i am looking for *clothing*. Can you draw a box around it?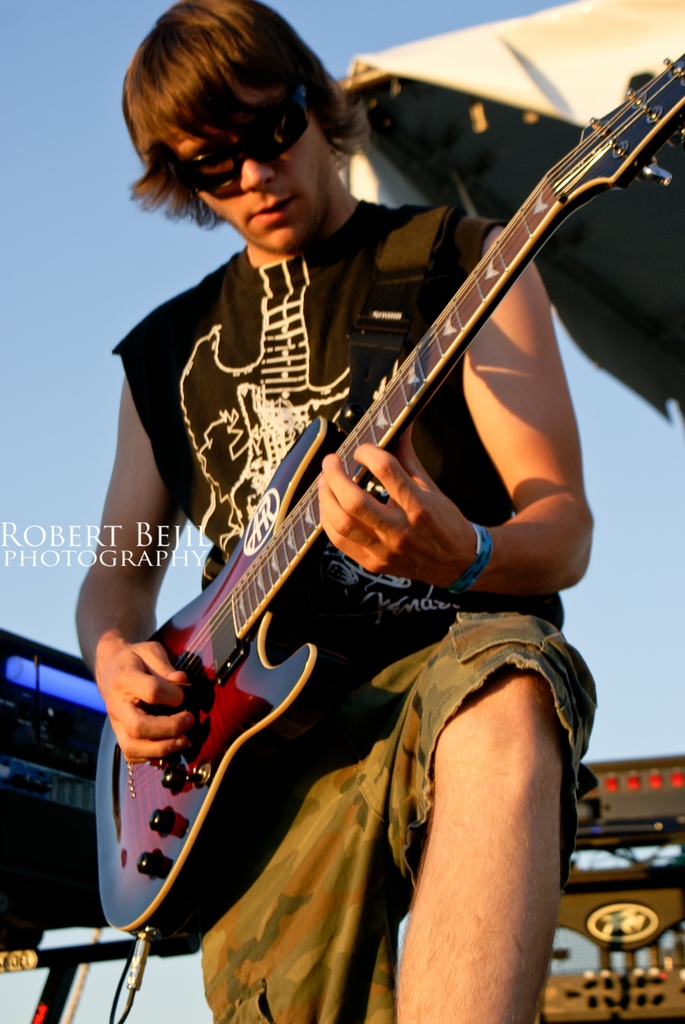
Sure, the bounding box is <box>115,44,602,999</box>.
